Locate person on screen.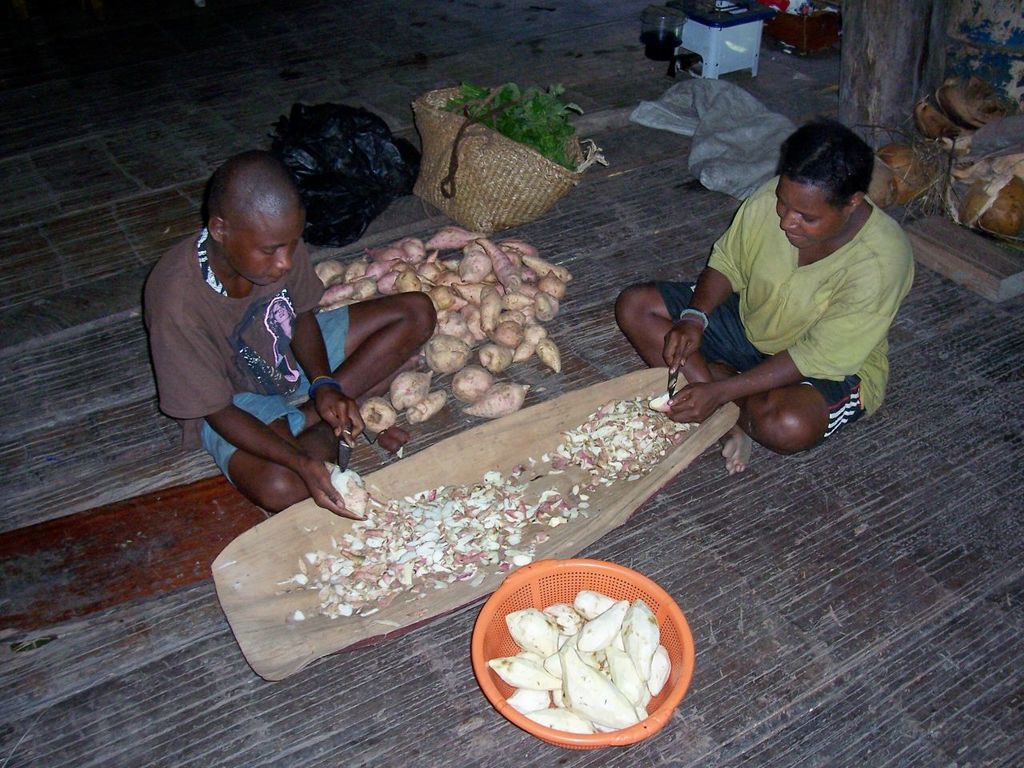
On screen at left=138, top=151, right=443, bottom=518.
